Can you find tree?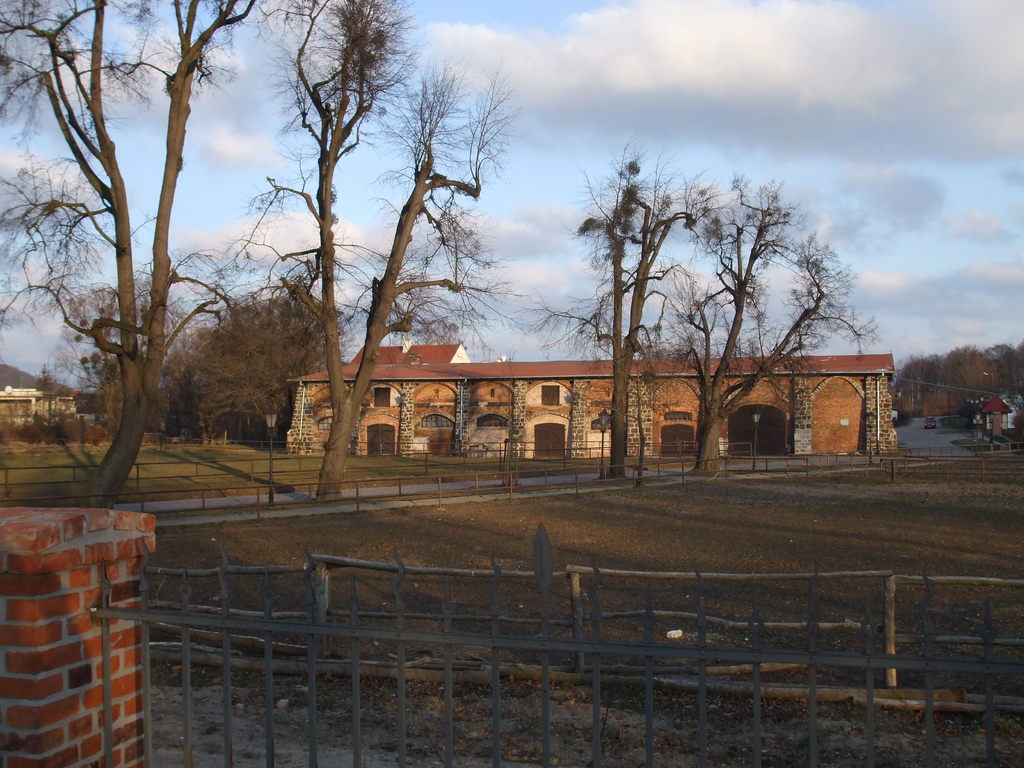
Yes, bounding box: (47, 287, 186, 439).
